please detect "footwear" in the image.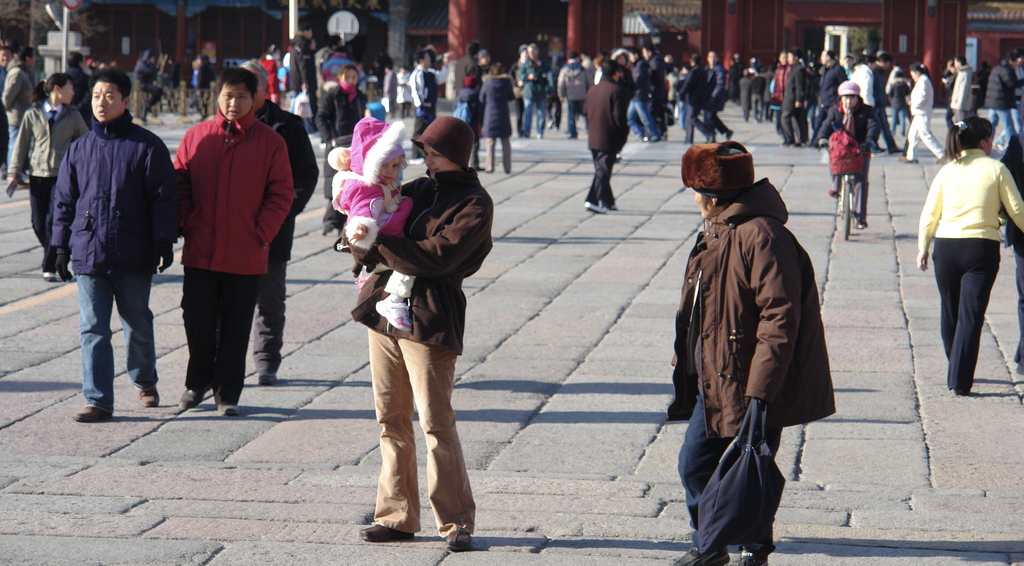
l=259, t=372, r=280, b=384.
